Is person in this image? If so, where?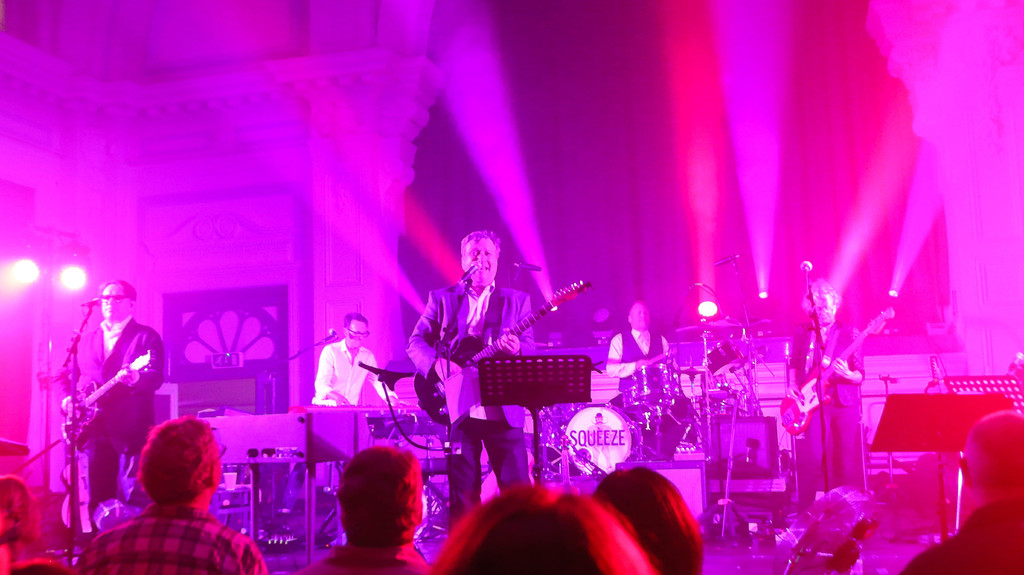
Yes, at l=896, t=419, r=1023, b=574.
